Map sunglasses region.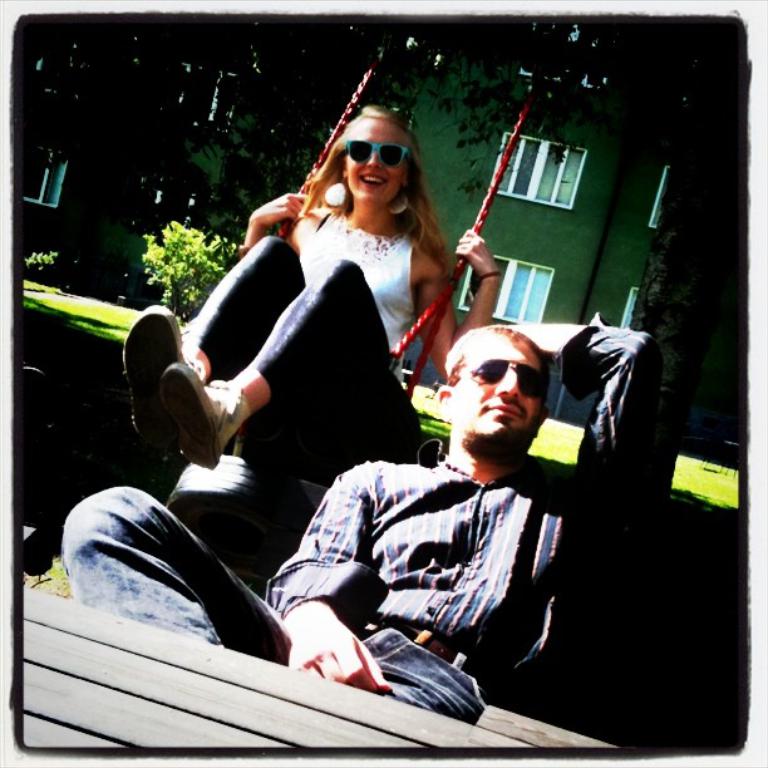
Mapped to Rect(468, 361, 547, 400).
